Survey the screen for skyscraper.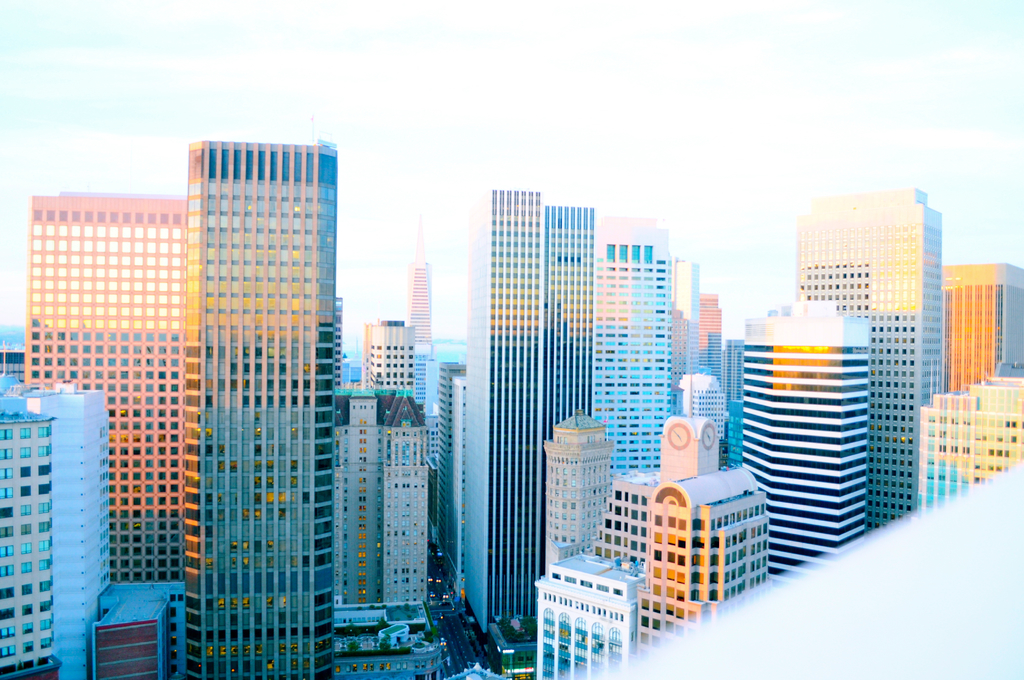
Survey found: bbox=[416, 211, 442, 409].
